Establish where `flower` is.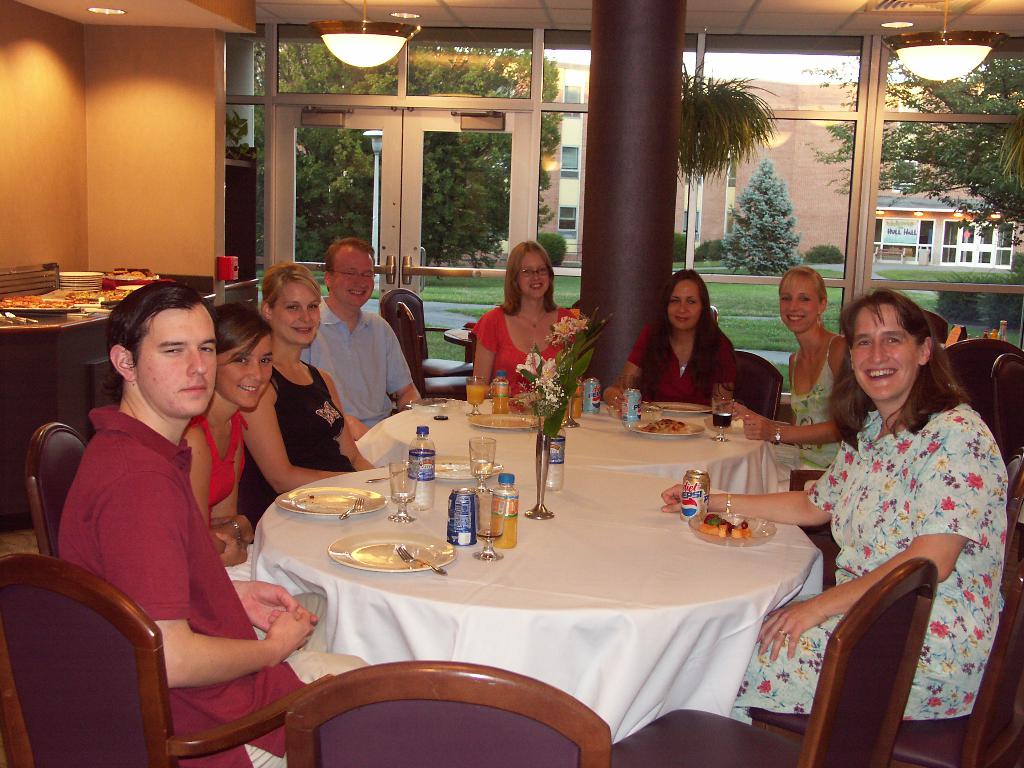
Established at pyautogui.locateOnScreen(903, 504, 909, 513).
